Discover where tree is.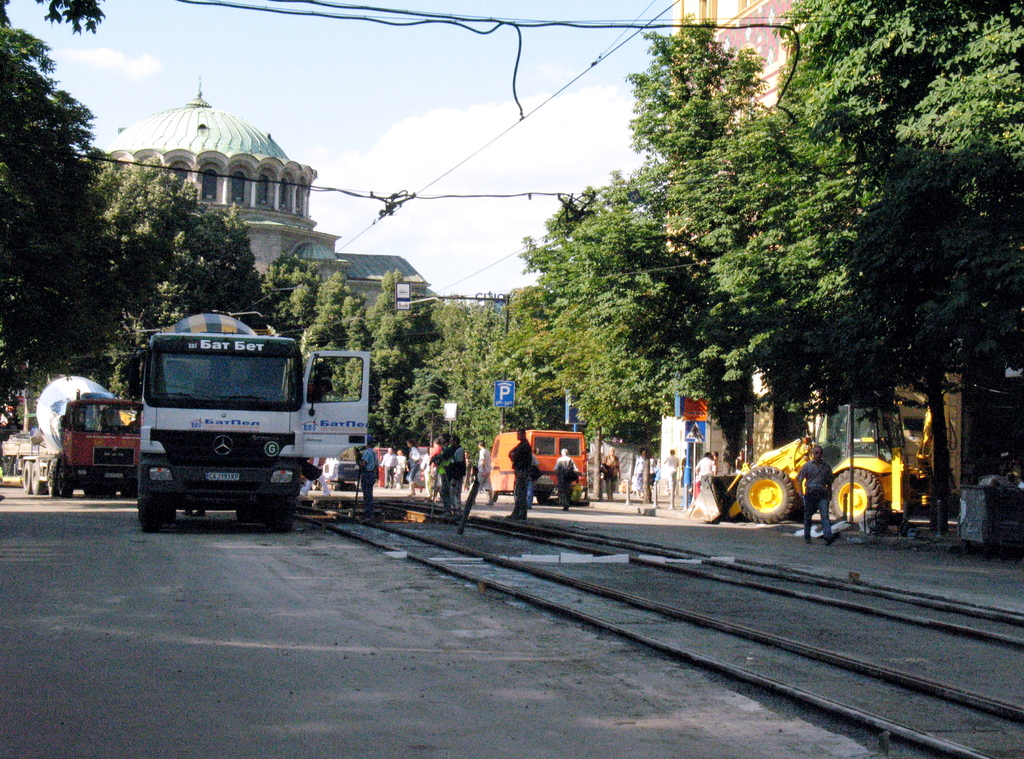
Discovered at region(400, 292, 530, 492).
